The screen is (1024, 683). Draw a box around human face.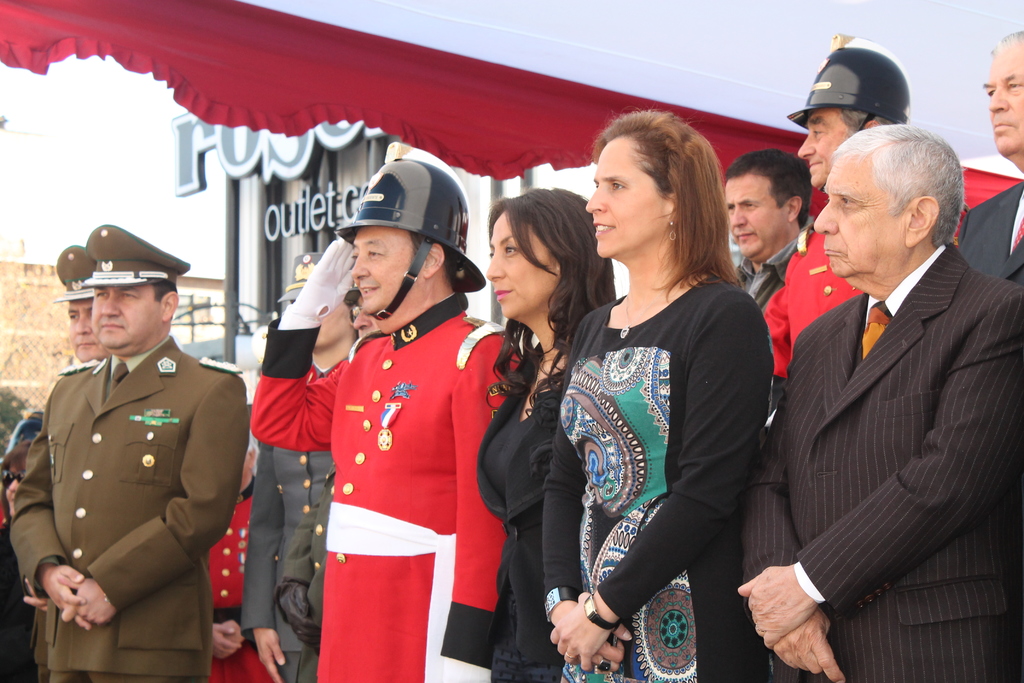
Rect(799, 109, 855, 189).
